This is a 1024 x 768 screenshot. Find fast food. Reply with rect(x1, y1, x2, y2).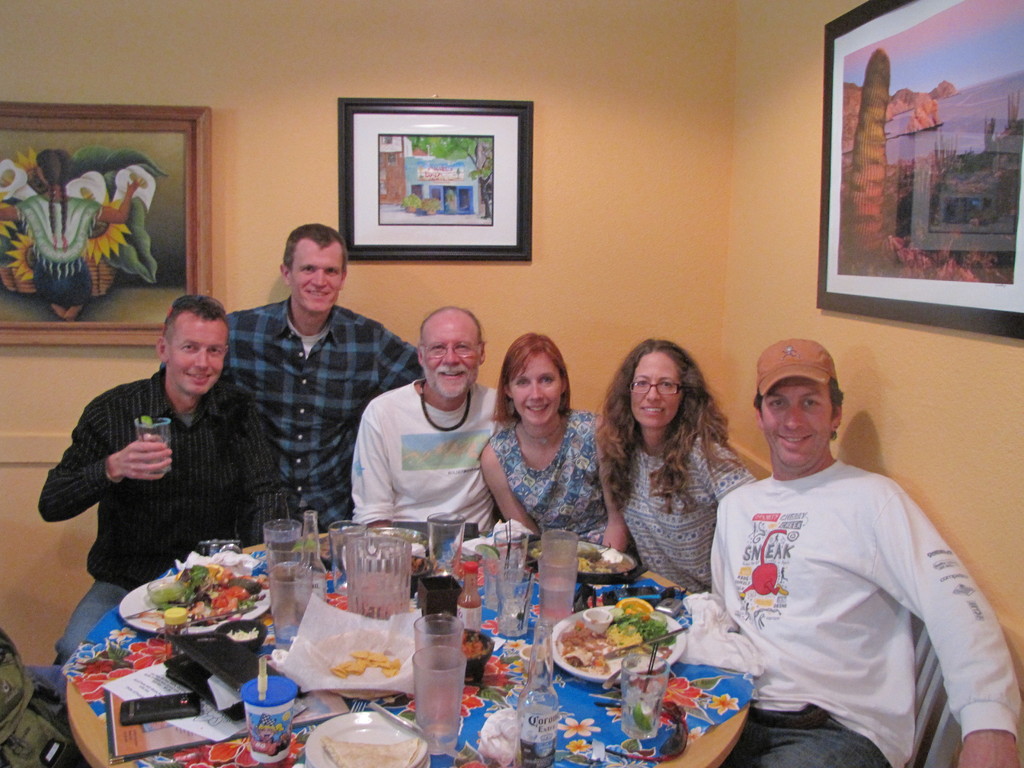
rect(525, 540, 632, 580).
